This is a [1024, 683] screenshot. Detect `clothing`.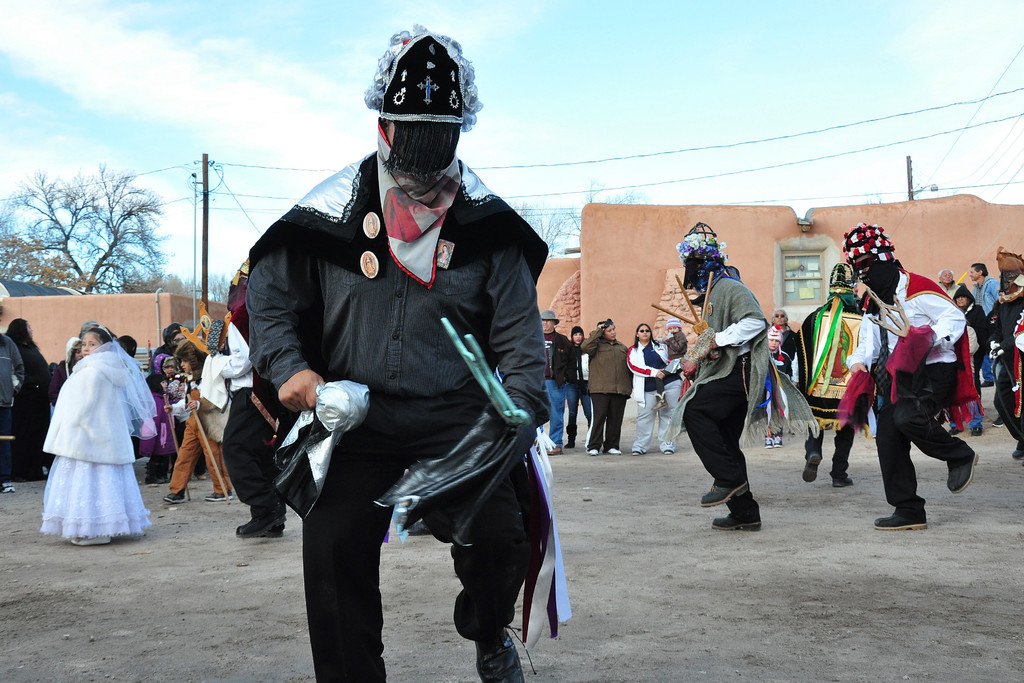
locate(627, 340, 668, 407).
